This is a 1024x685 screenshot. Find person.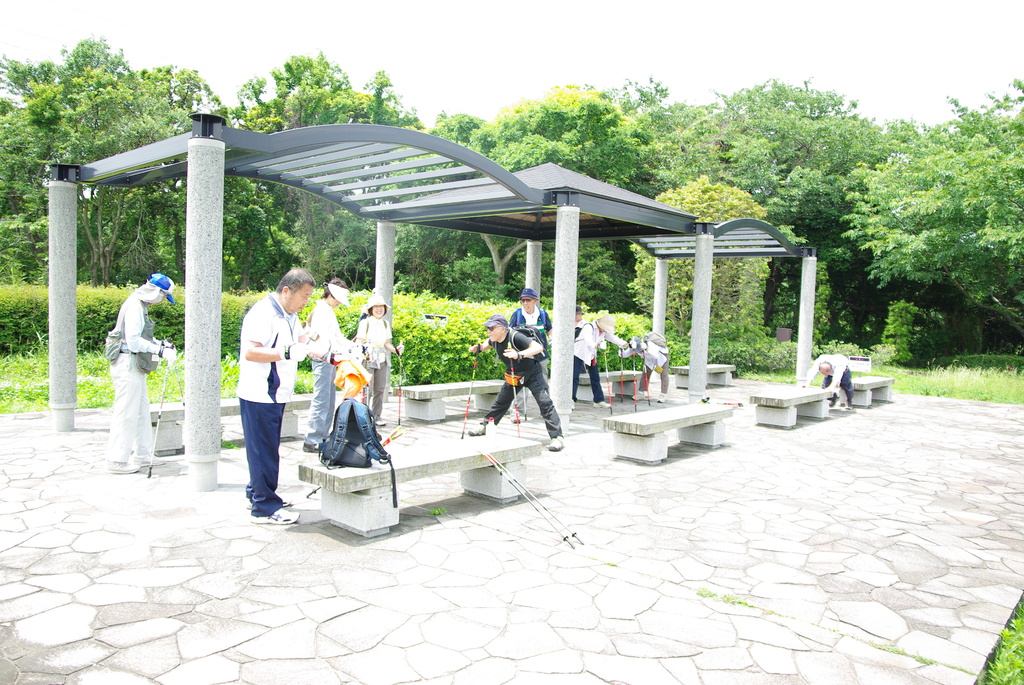
Bounding box: x1=620, y1=330, x2=666, y2=398.
